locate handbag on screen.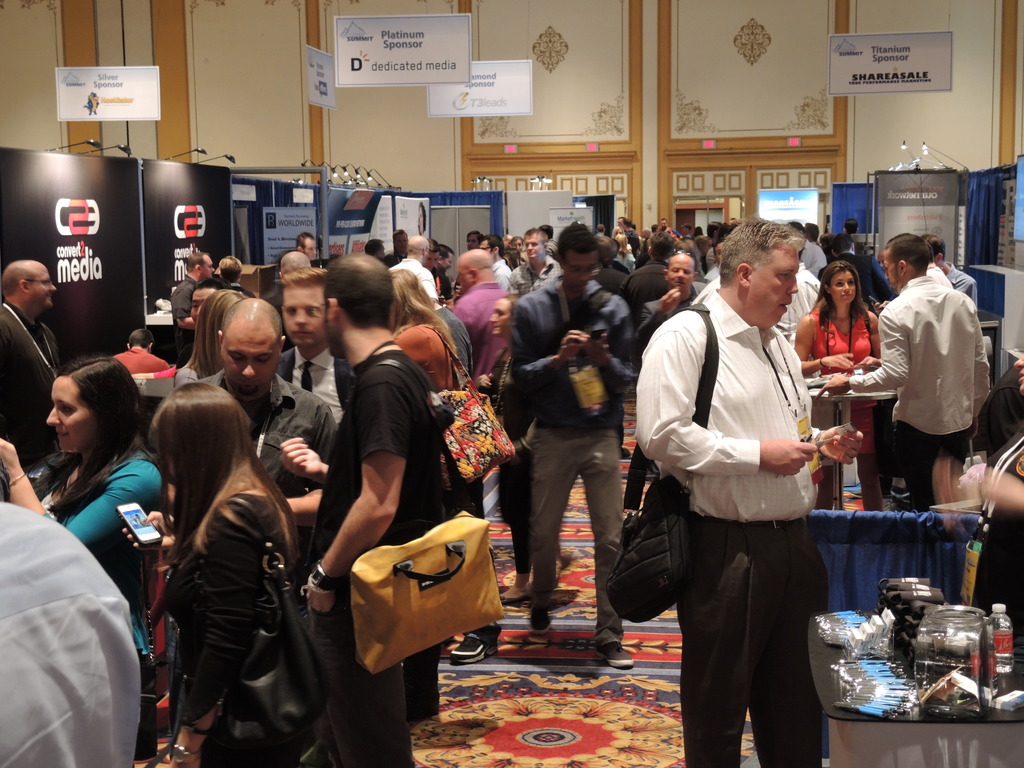
On screen at (339, 349, 506, 679).
